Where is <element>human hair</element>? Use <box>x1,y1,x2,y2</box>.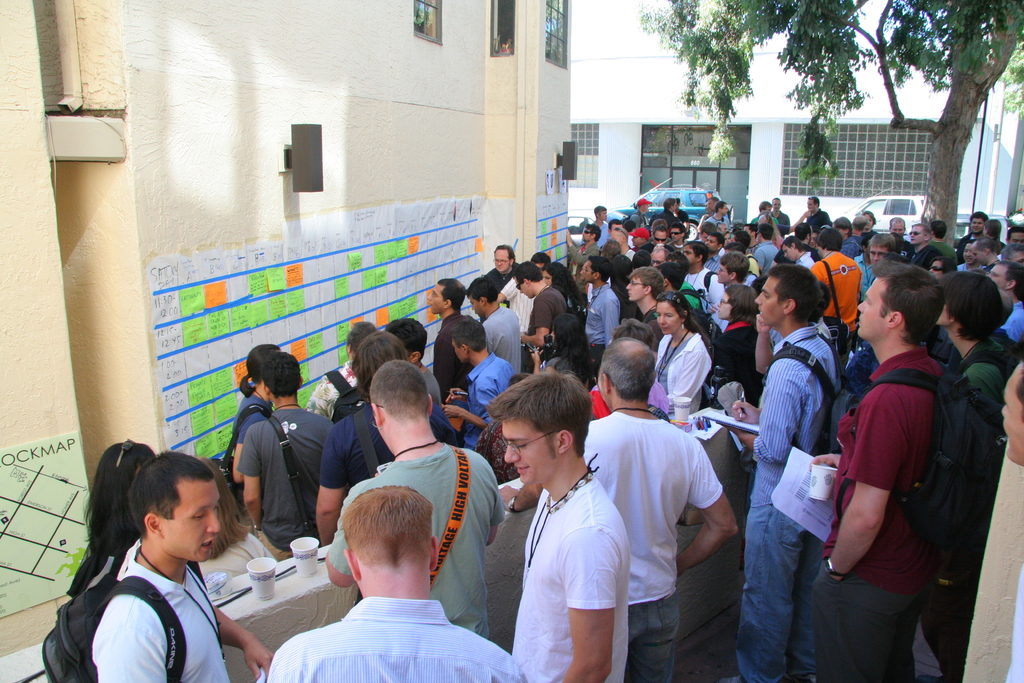
<box>890,230,907,255</box>.
